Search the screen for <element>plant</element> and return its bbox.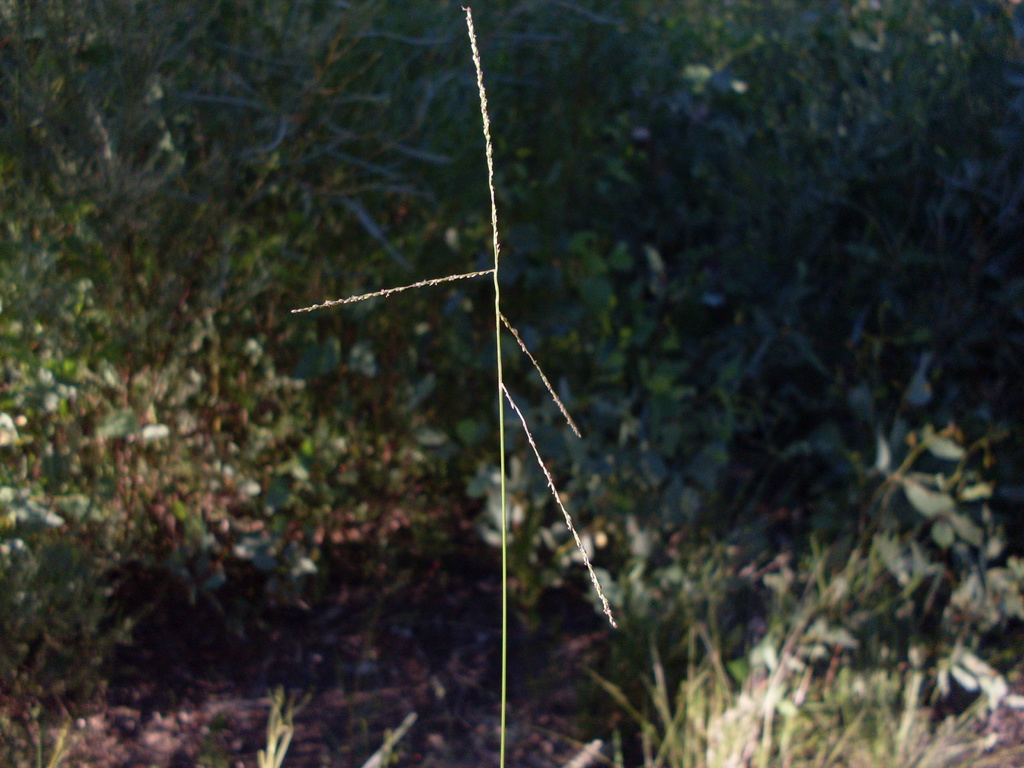
Found: [0,6,303,522].
